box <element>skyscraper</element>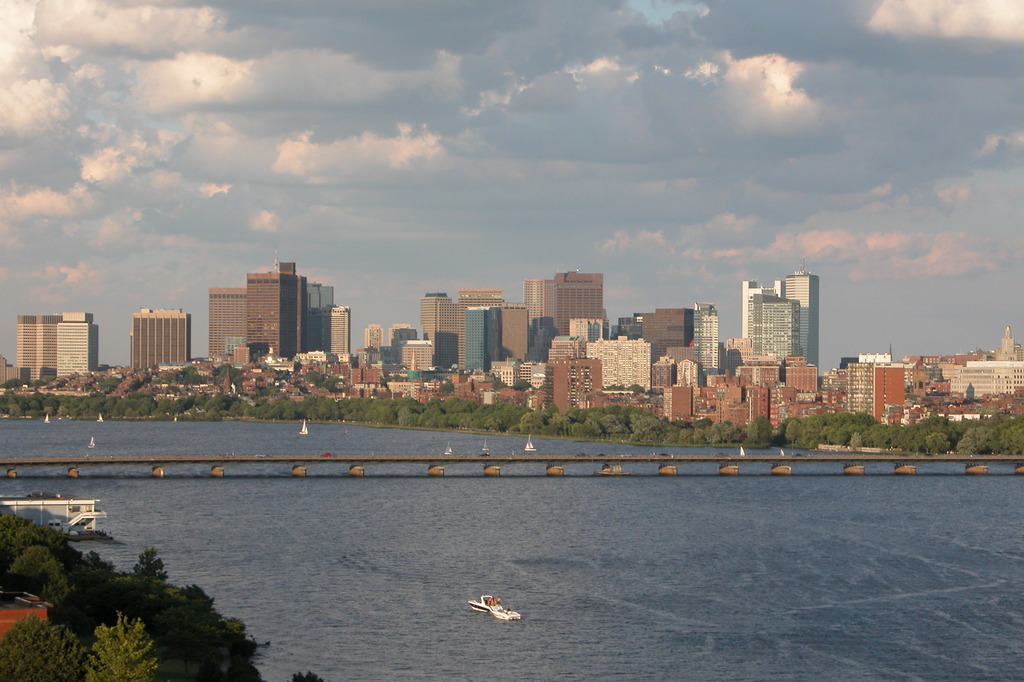
Rect(462, 304, 503, 382)
